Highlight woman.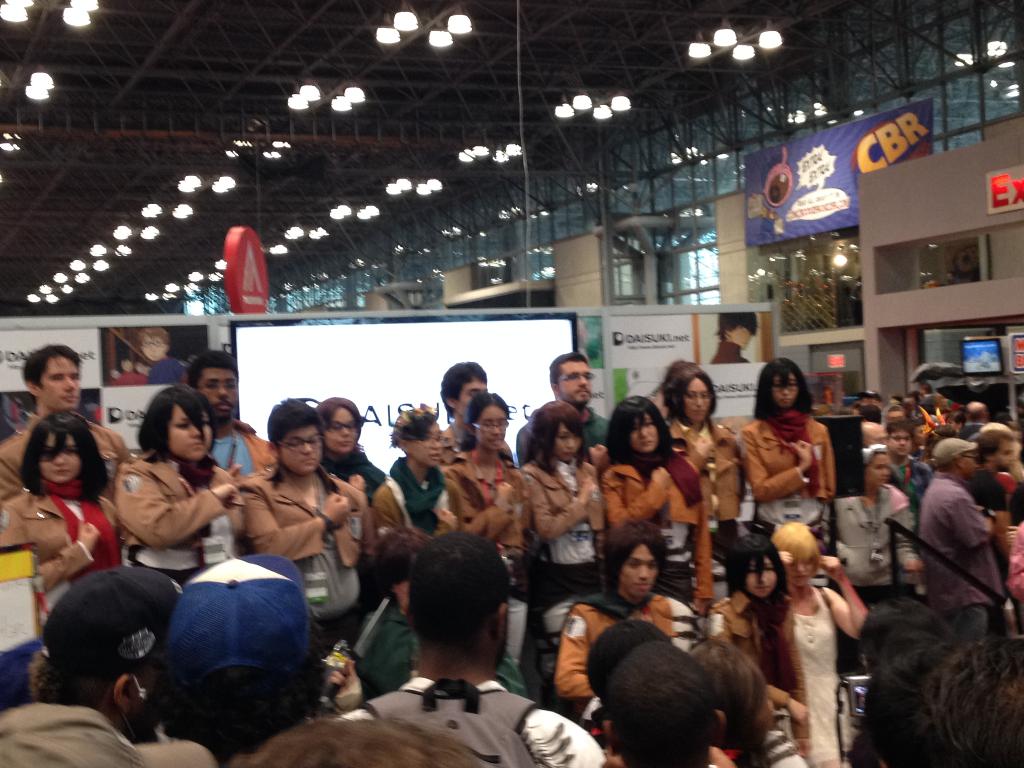
Highlighted region: detection(833, 440, 924, 680).
